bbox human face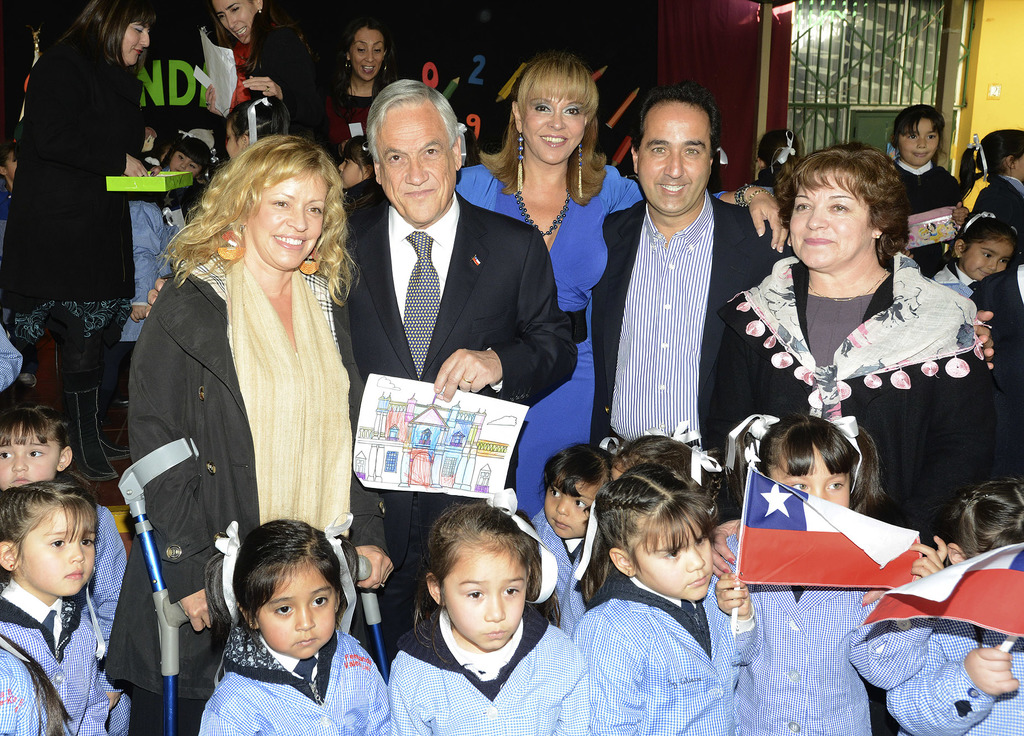
locate(964, 235, 1012, 278)
